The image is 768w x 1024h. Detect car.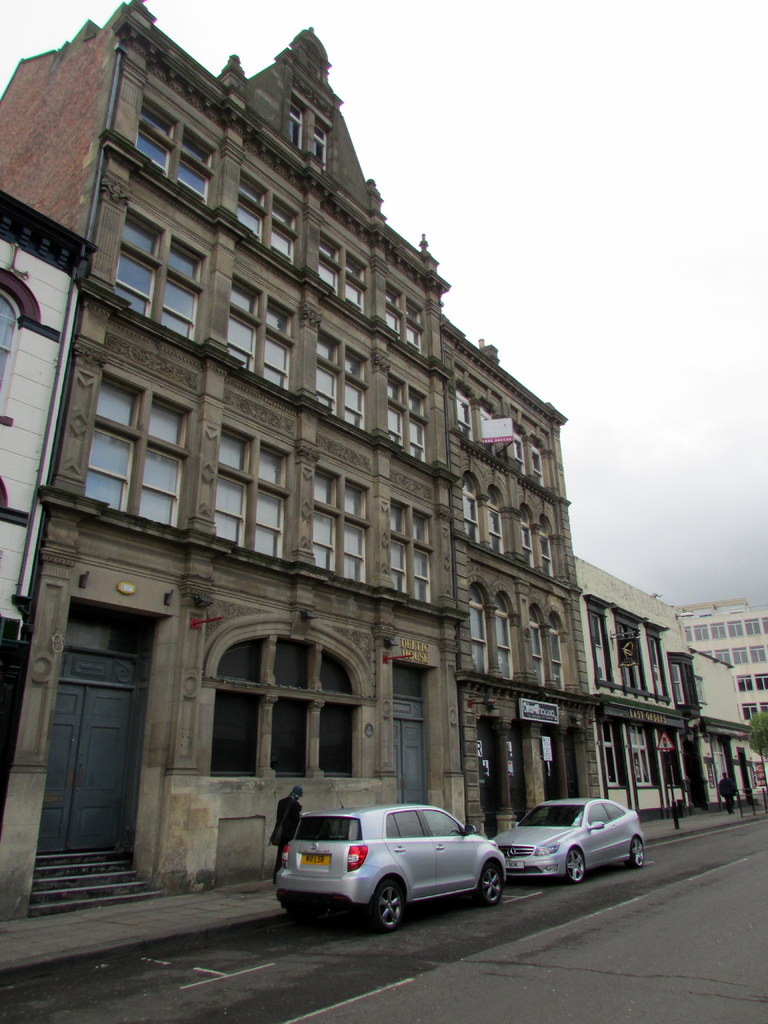
Detection: BBox(496, 796, 650, 890).
